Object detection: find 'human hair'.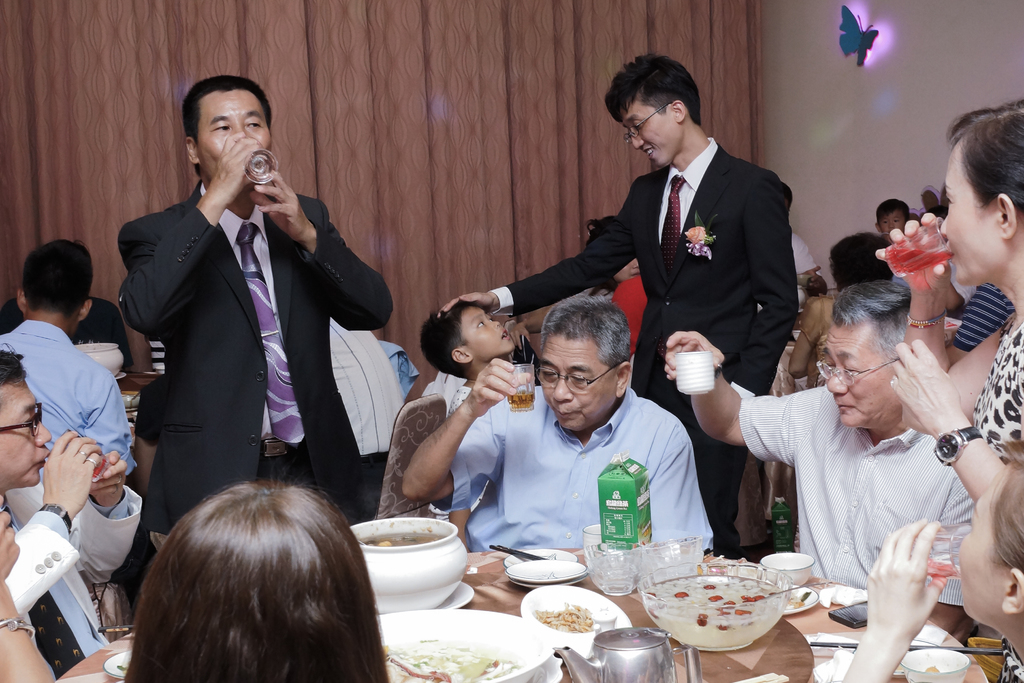
pyautogui.locateOnScreen(419, 299, 476, 384).
